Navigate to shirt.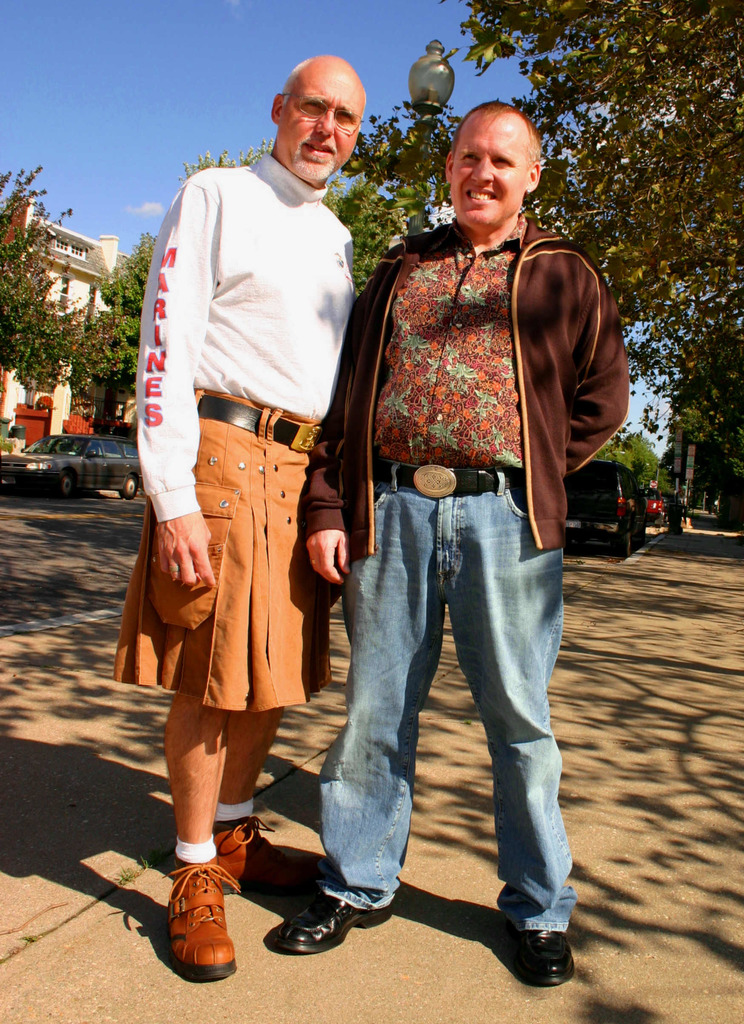
Navigation target: [370,212,527,464].
